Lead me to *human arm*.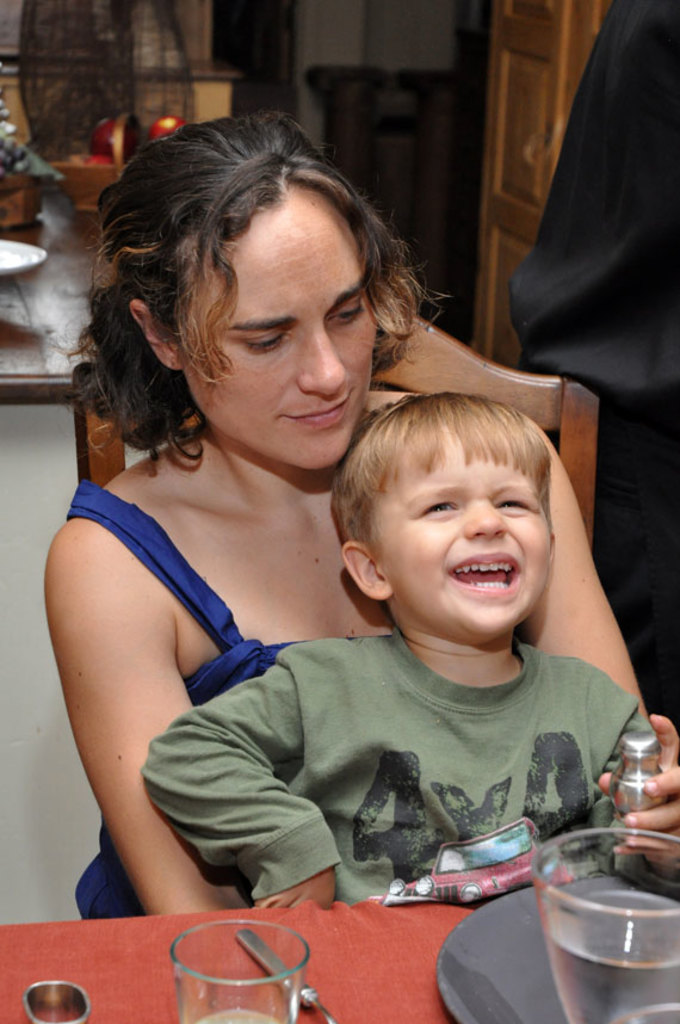
Lead to BBox(47, 476, 289, 893).
